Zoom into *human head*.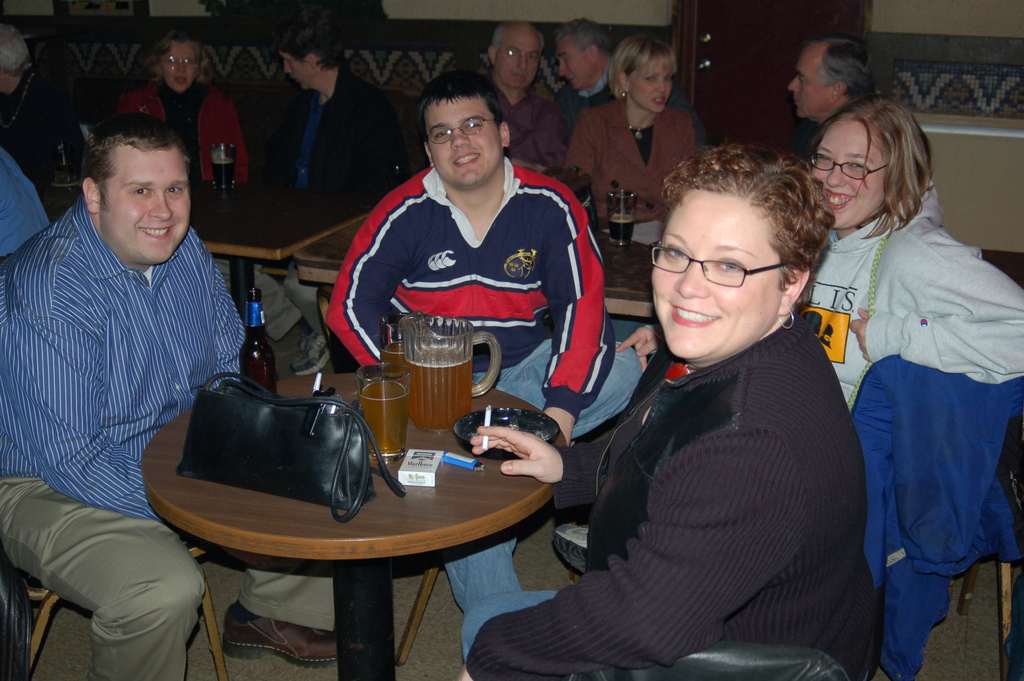
Zoom target: <box>606,31,684,115</box>.
